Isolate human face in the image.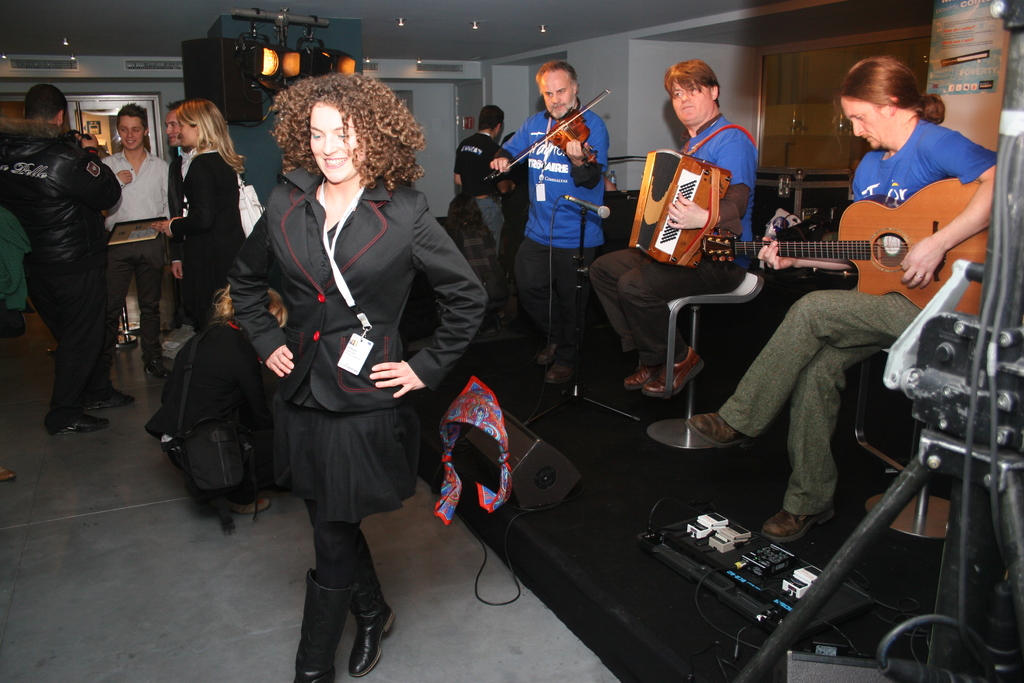
Isolated region: [310,103,366,179].
